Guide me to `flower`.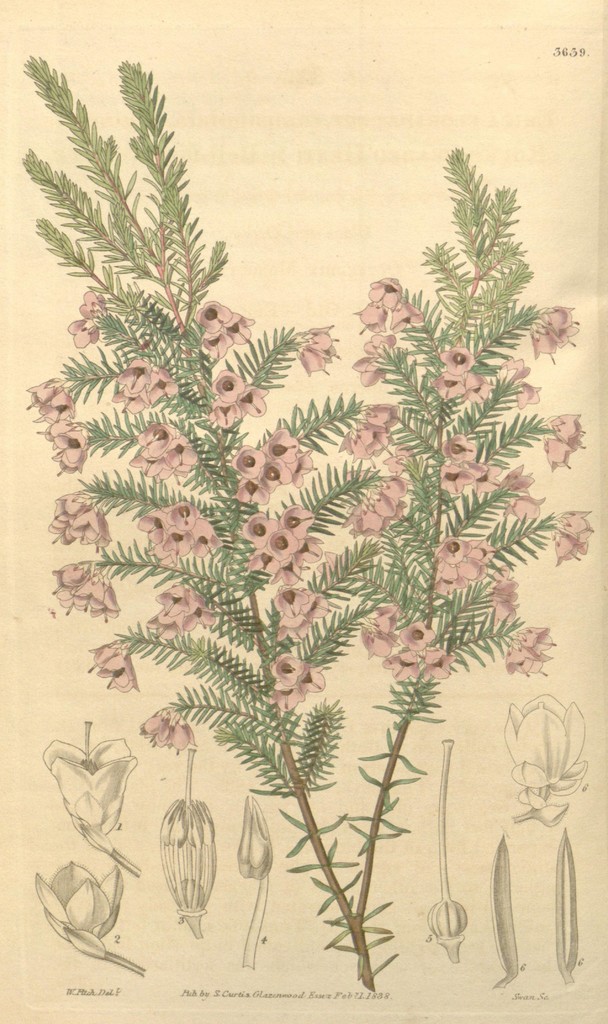
Guidance: [x1=268, y1=650, x2=326, y2=705].
